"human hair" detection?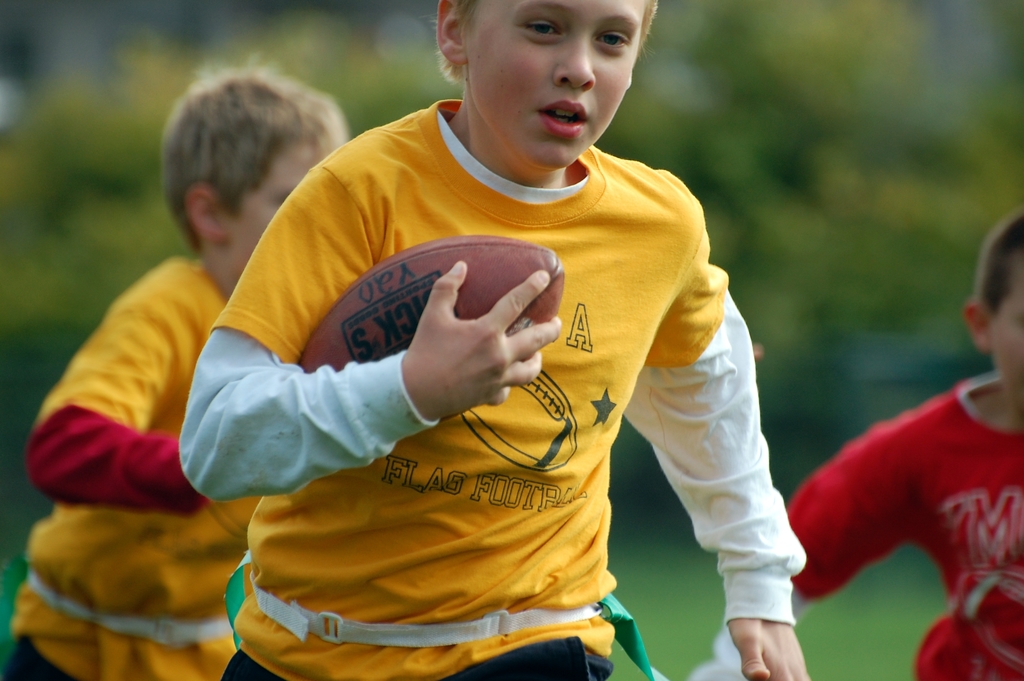
968, 201, 1023, 321
